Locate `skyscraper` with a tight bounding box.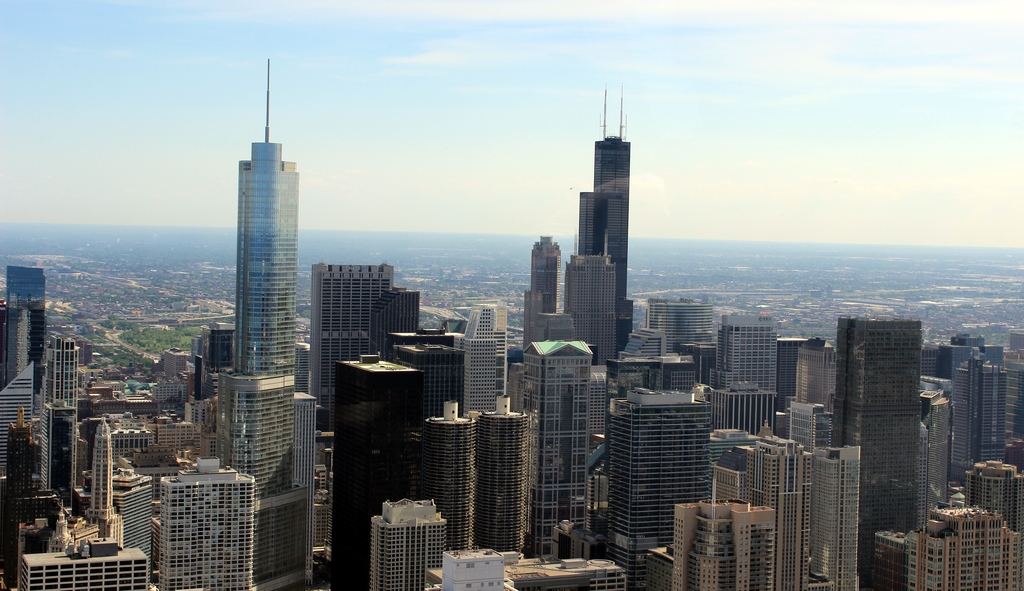
l=586, t=84, r=632, b=340.
